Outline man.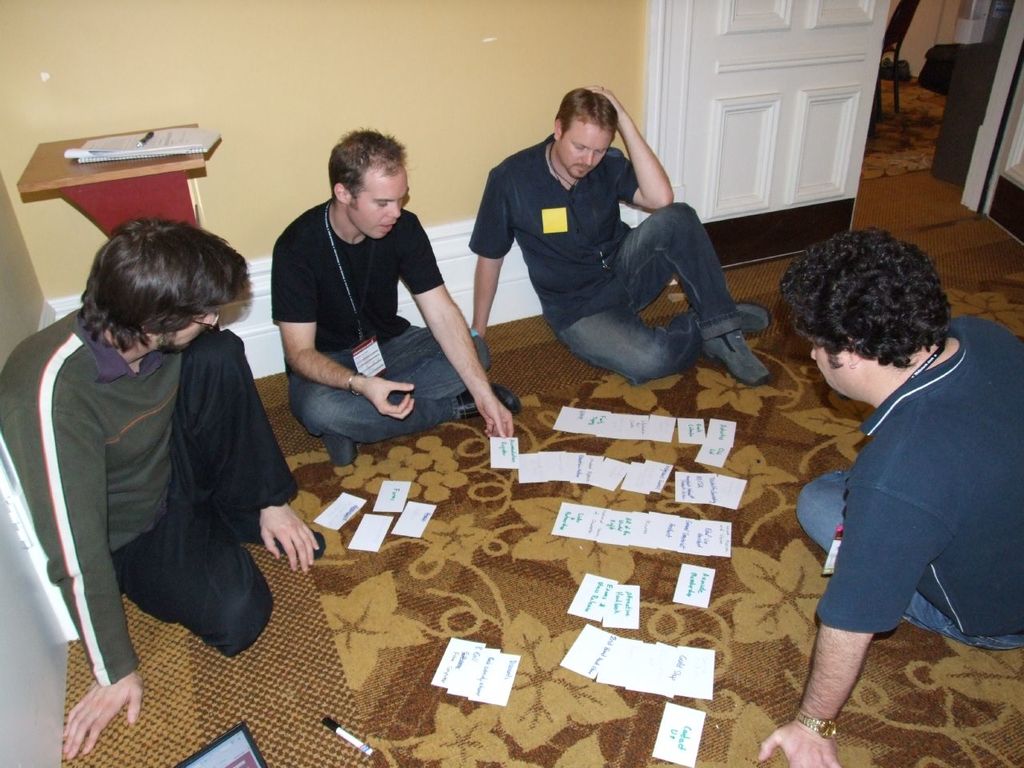
Outline: <box>270,119,522,469</box>.
